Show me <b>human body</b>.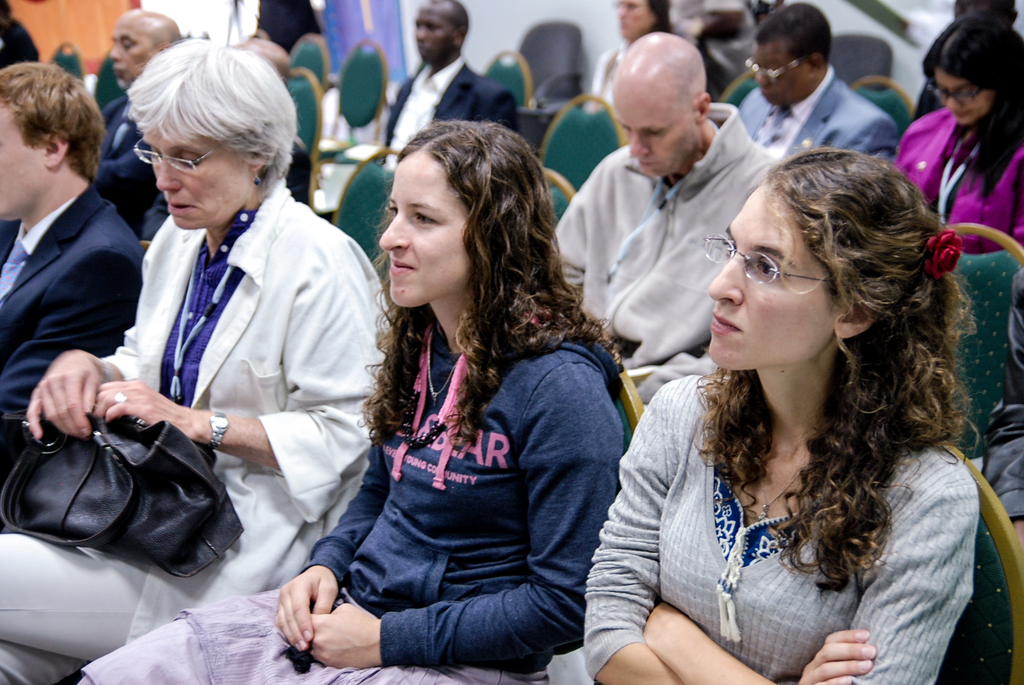
<b>human body</b> is here: [0,177,387,684].
